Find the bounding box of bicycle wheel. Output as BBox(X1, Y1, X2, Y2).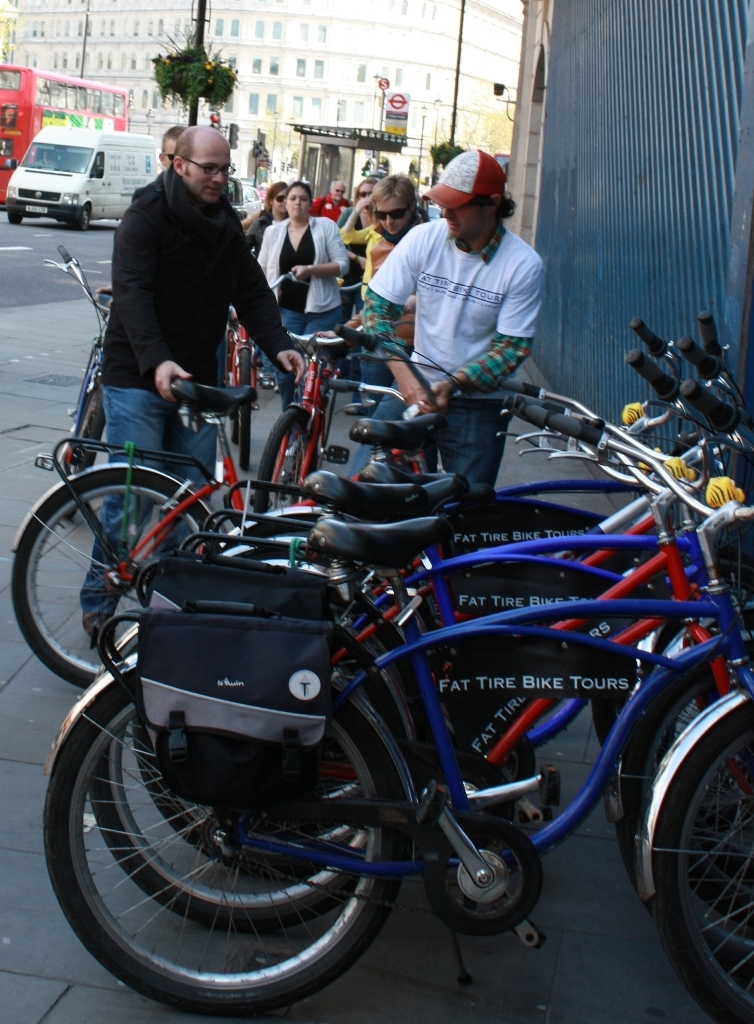
BBox(38, 668, 414, 1016).
